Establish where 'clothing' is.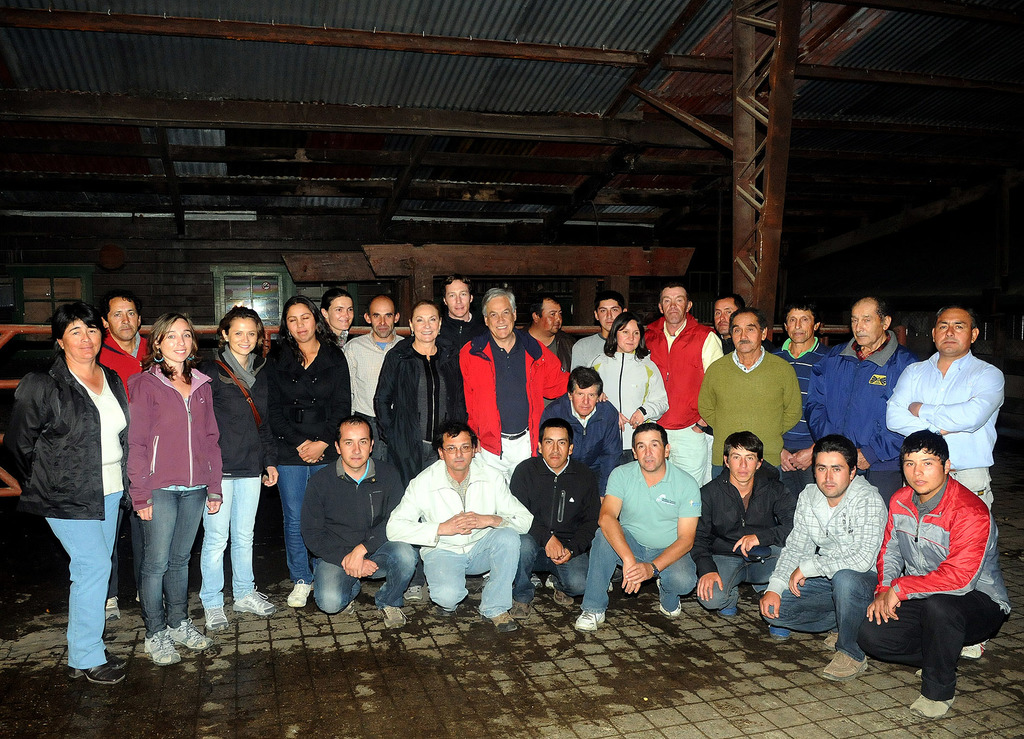
Established at (195,341,276,608).
